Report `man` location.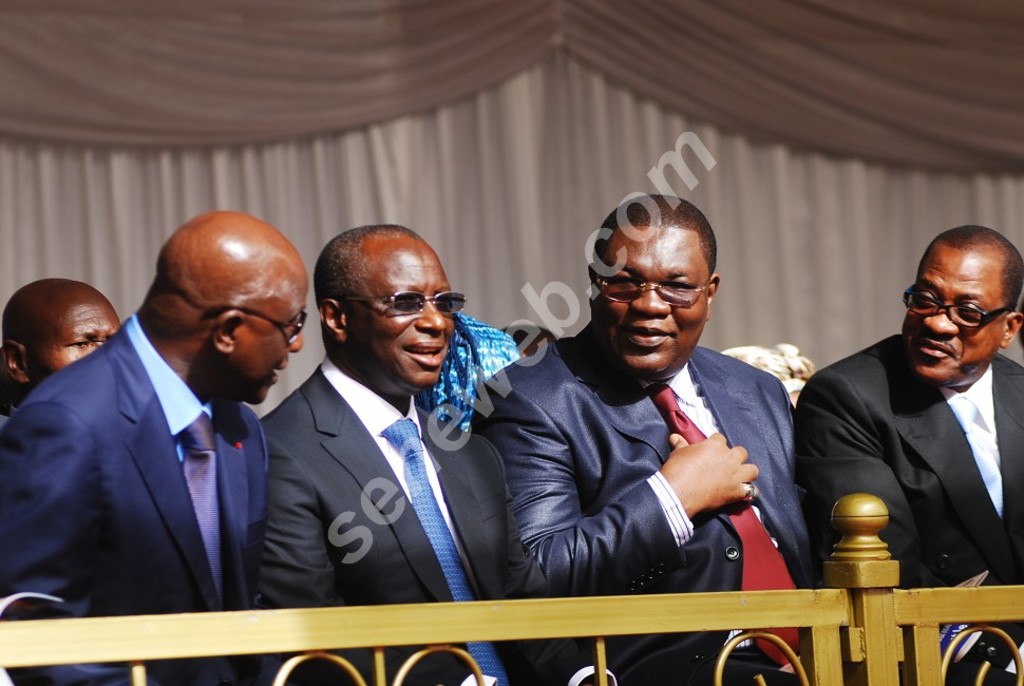
Report: <box>761,246,1023,624</box>.
